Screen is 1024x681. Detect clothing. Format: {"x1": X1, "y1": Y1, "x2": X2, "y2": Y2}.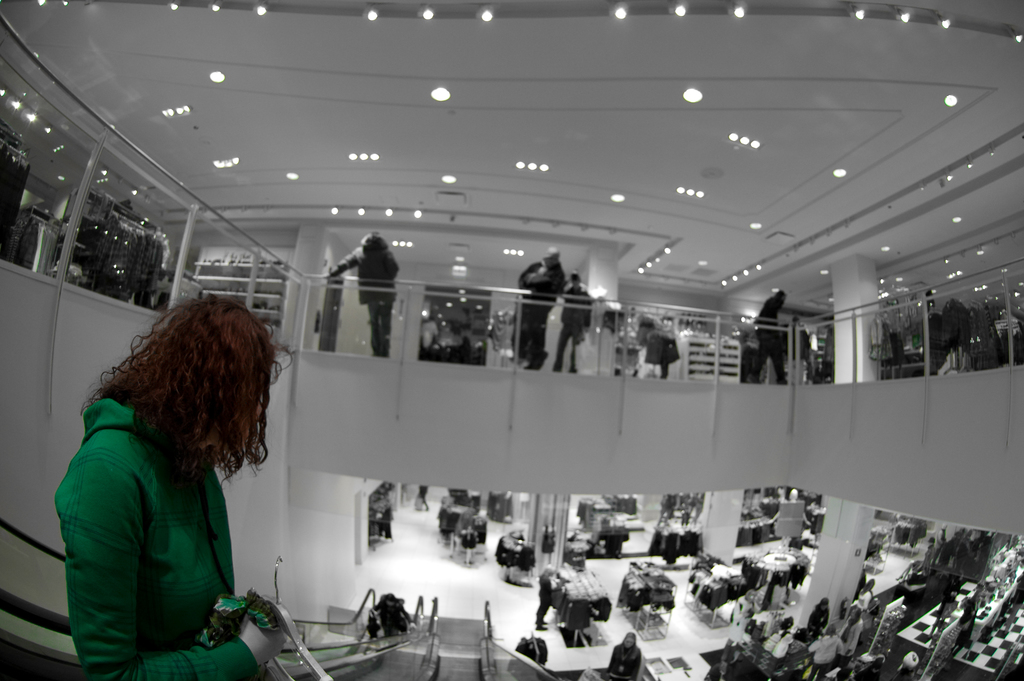
{"x1": 609, "y1": 641, "x2": 641, "y2": 680}.
